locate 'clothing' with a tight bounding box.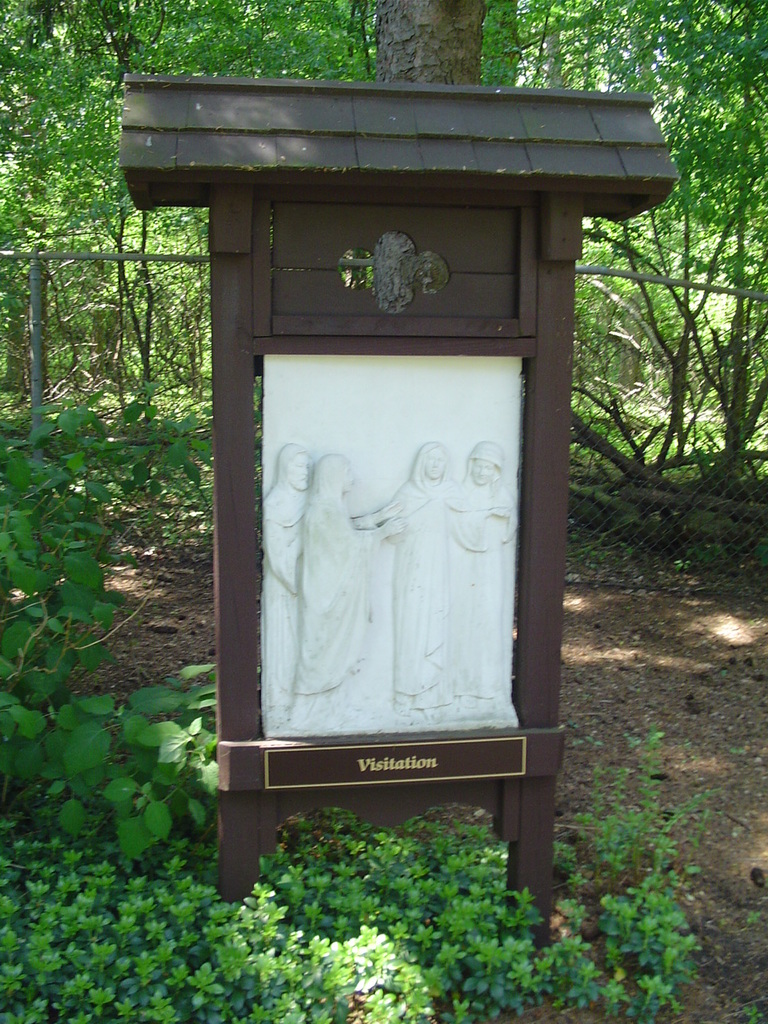
[left=382, top=445, right=458, bottom=719].
